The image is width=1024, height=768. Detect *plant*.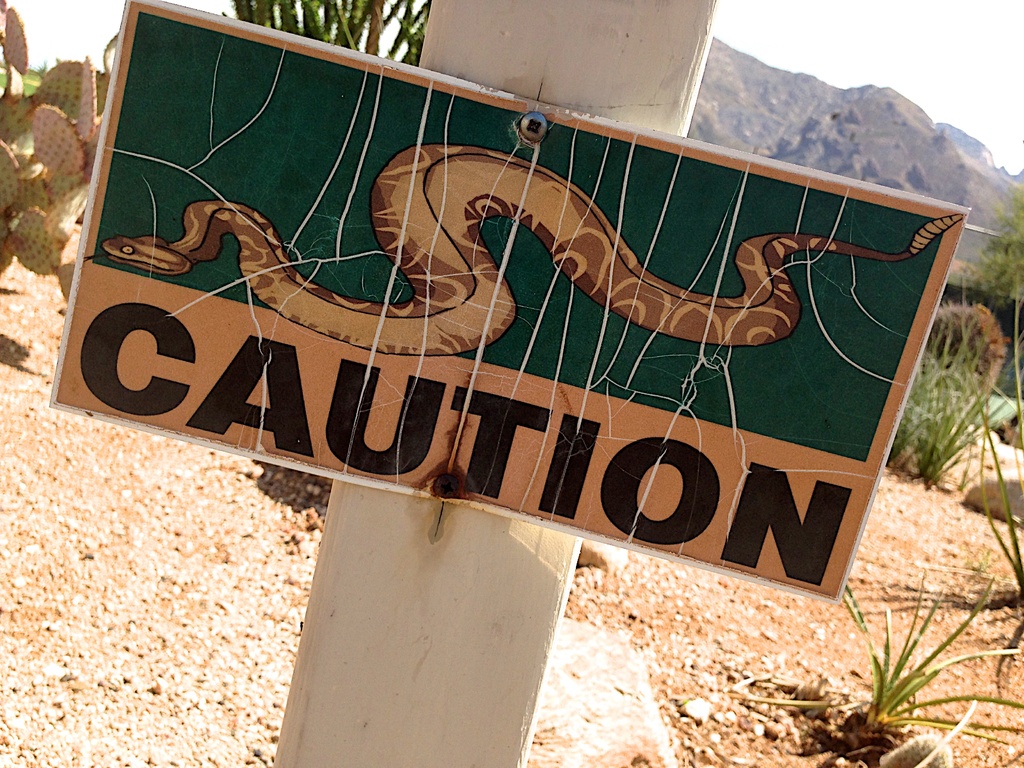
Detection: box(0, 0, 115, 325).
